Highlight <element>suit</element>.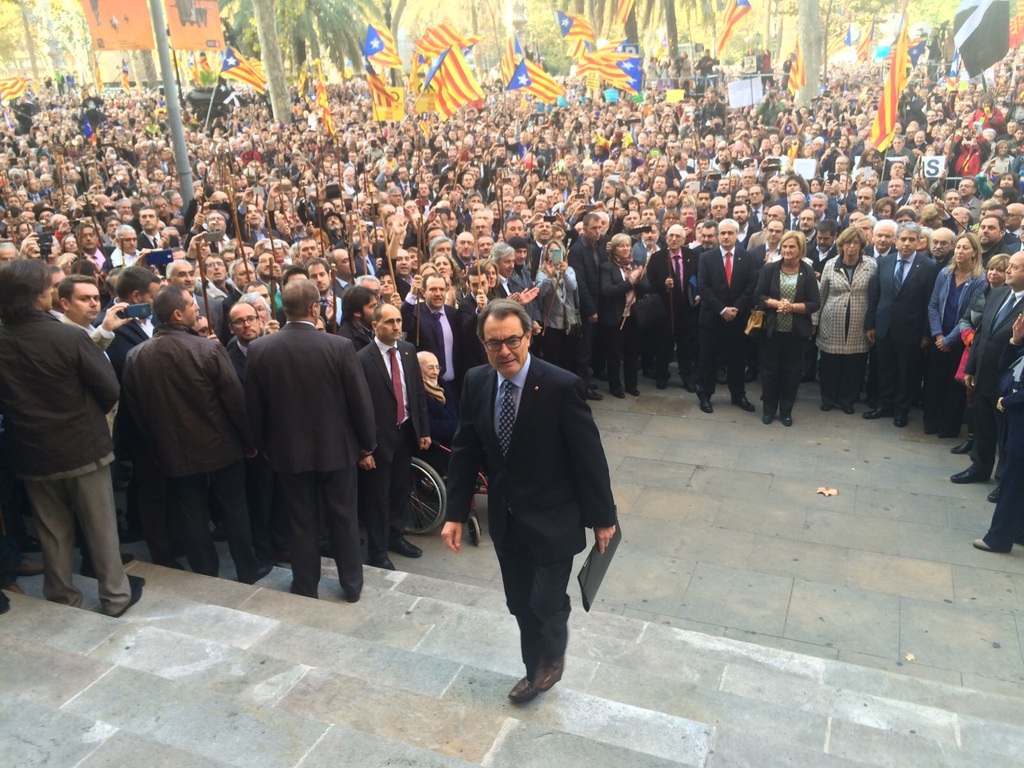
Highlighted region: <box>749,205,761,223</box>.
